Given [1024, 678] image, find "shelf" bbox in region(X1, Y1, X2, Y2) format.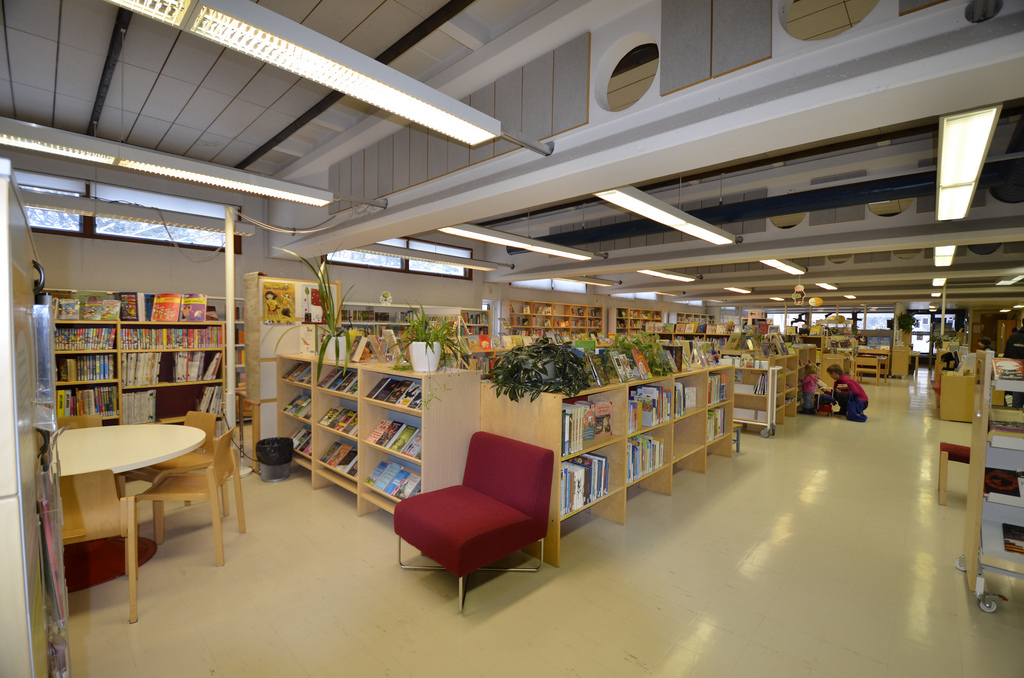
region(971, 380, 1023, 453).
